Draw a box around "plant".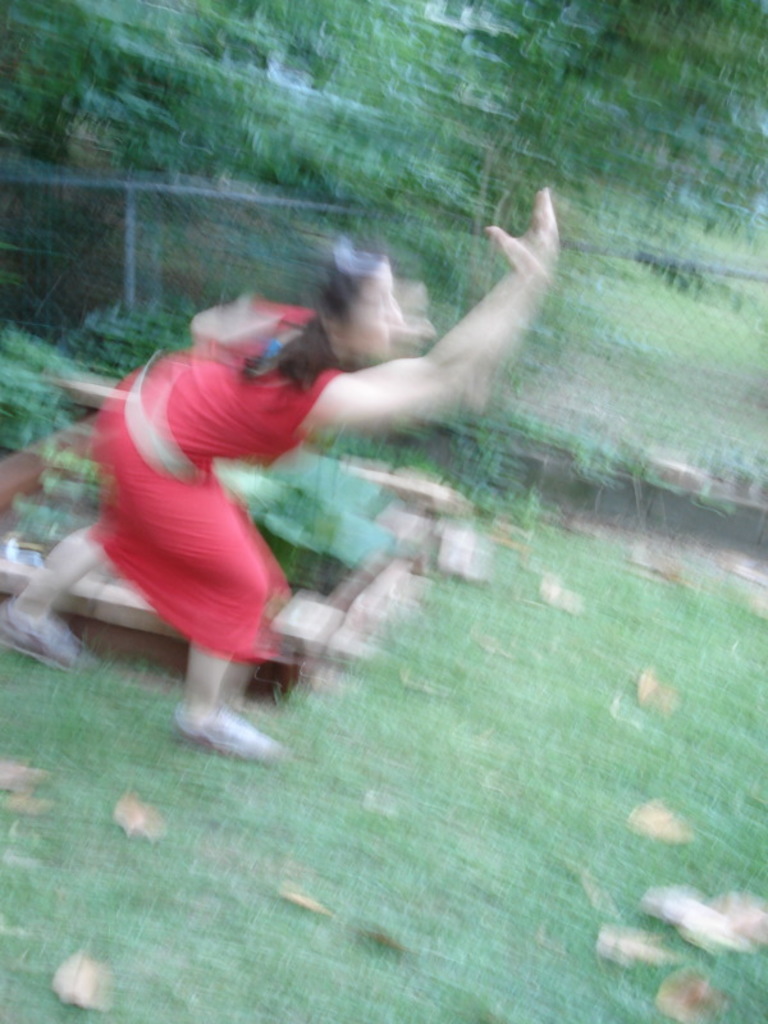
rect(0, 303, 196, 461).
